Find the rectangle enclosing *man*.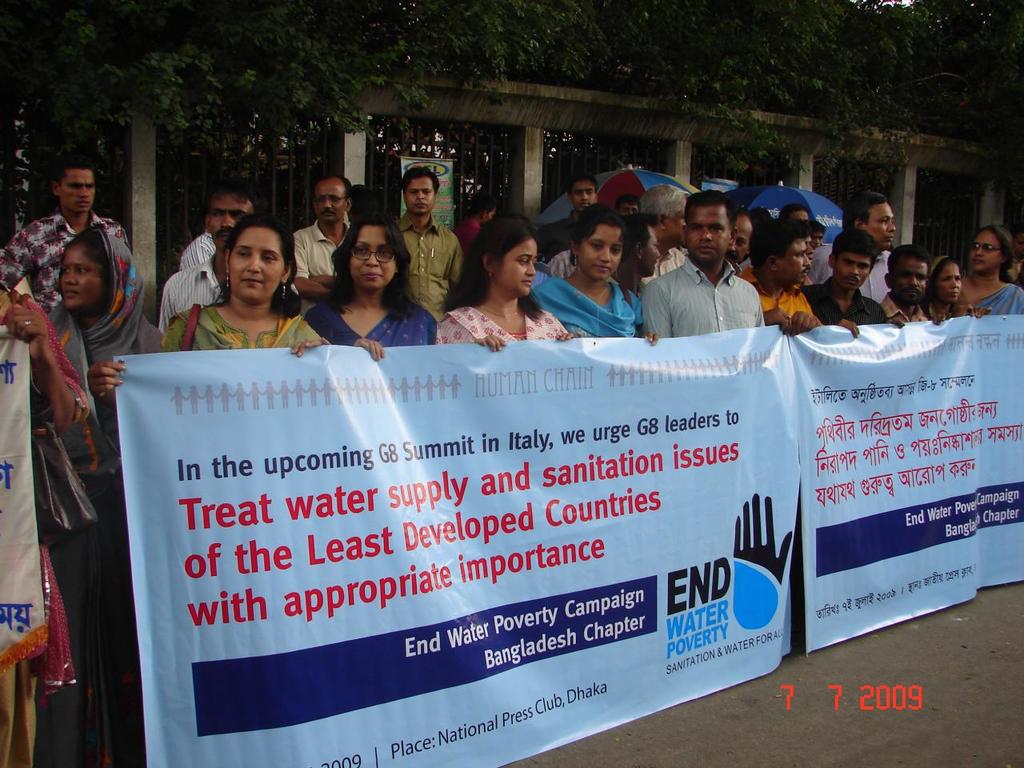
(741,221,822,338).
